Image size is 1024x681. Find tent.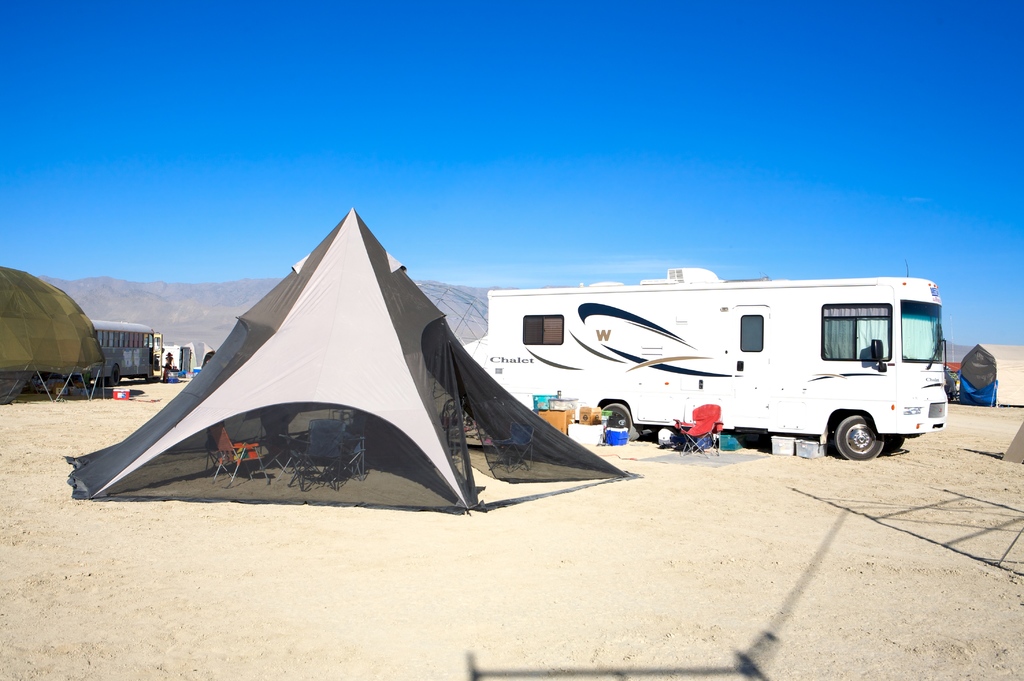
940,334,1023,409.
